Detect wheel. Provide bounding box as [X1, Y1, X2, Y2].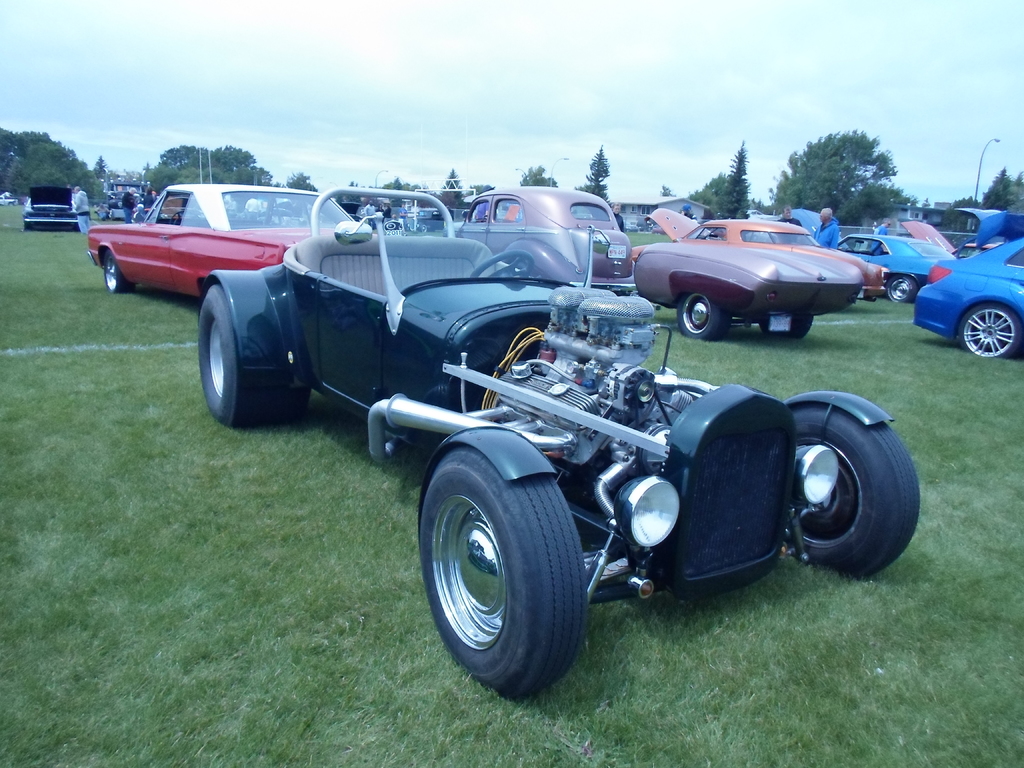
[103, 256, 131, 296].
